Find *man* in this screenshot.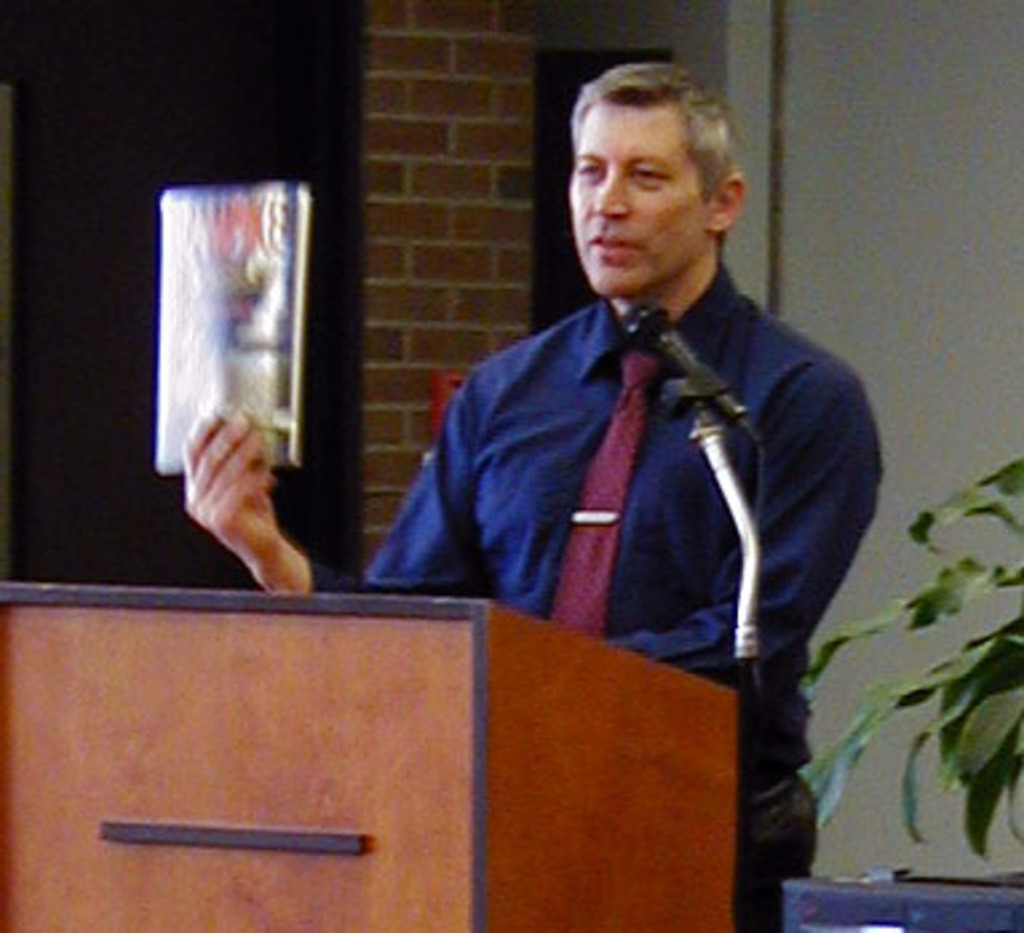
The bounding box for *man* is <bbox>176, 64, 888, 930</bbox>.
